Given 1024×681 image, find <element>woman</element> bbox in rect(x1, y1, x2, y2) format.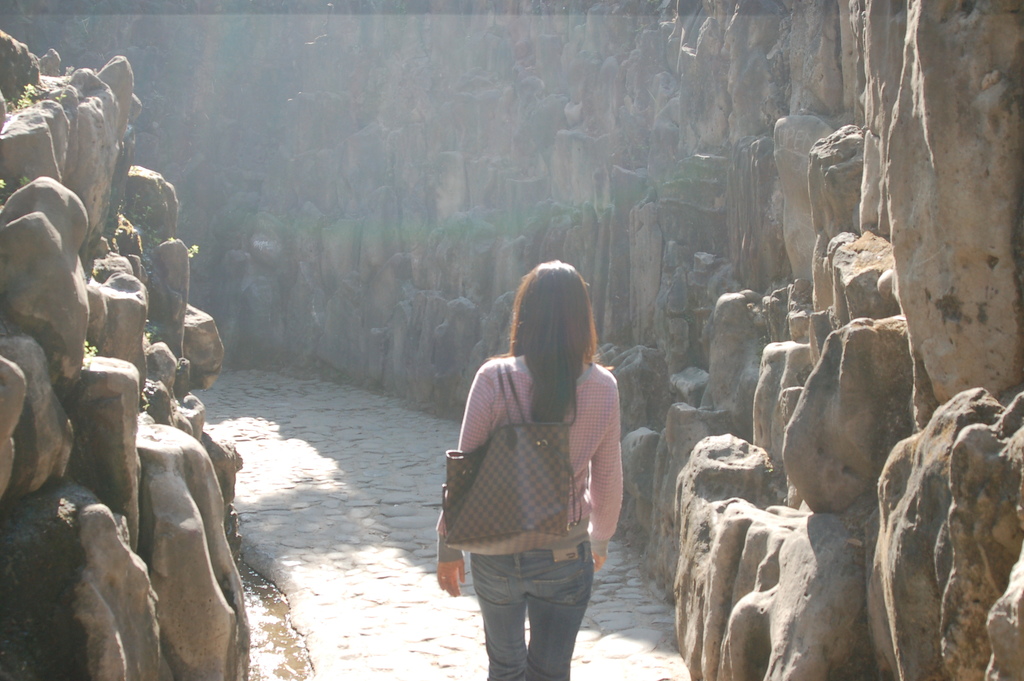
rect(442, 257, 640, 680).
